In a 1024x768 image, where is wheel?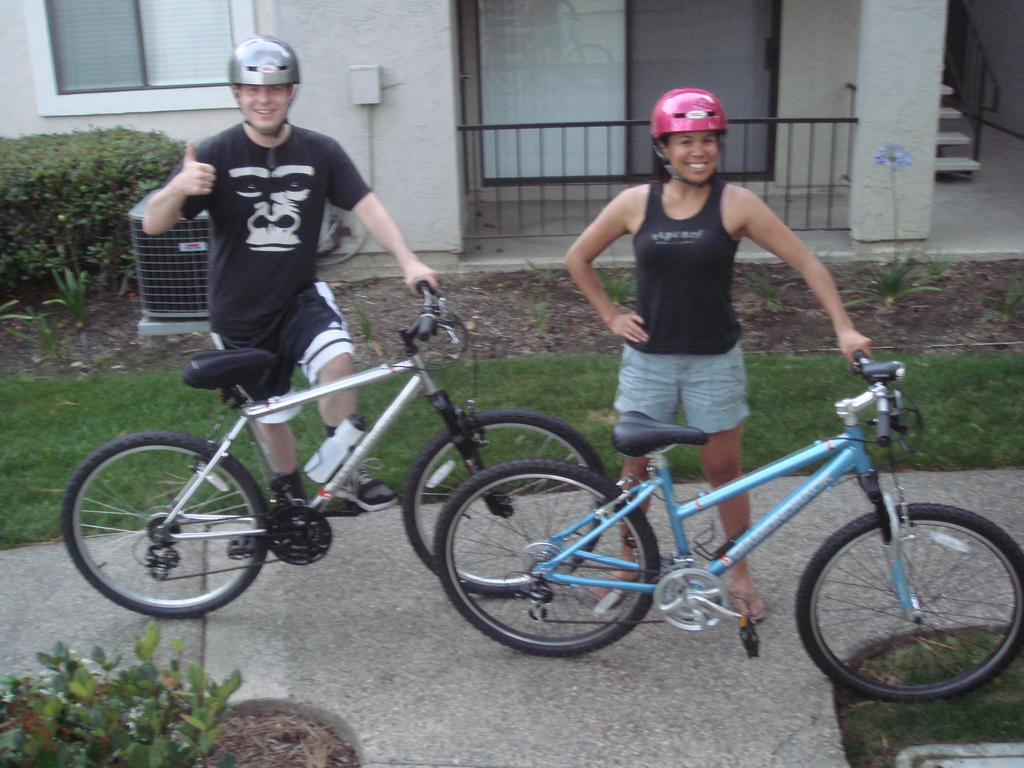
select_region(56, 430, 262, 621).
